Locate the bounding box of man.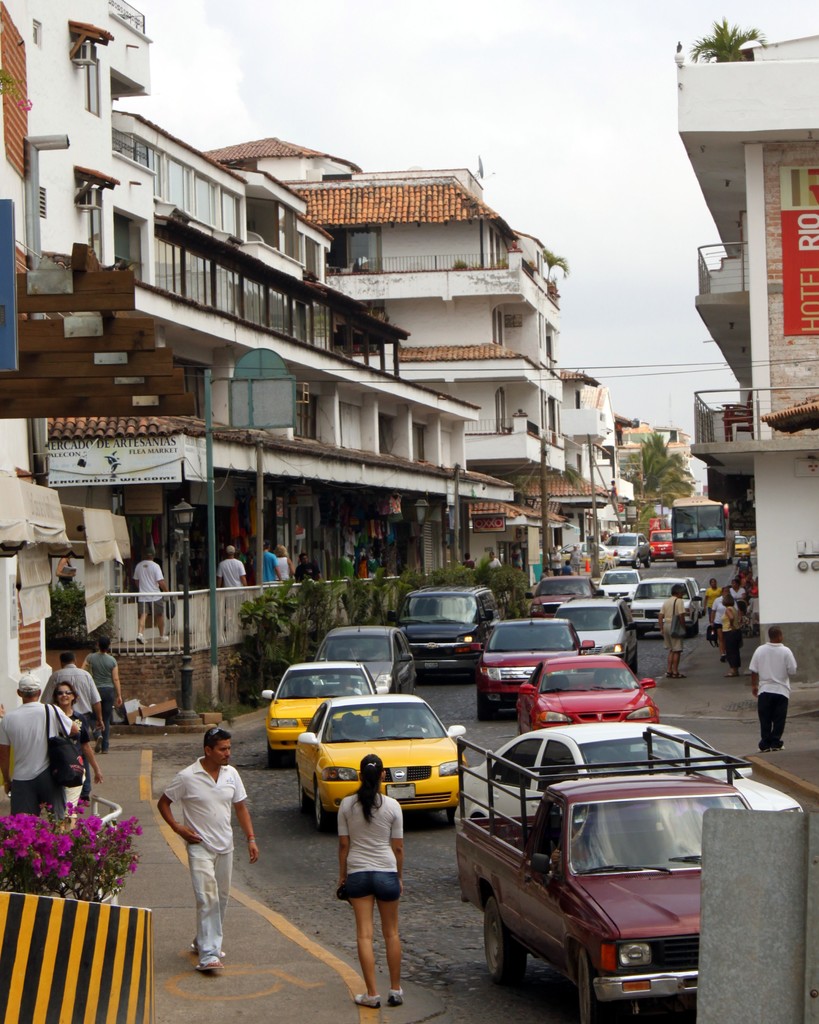
Bounding box: [left=38, top=646, right=104, bottom=729].
